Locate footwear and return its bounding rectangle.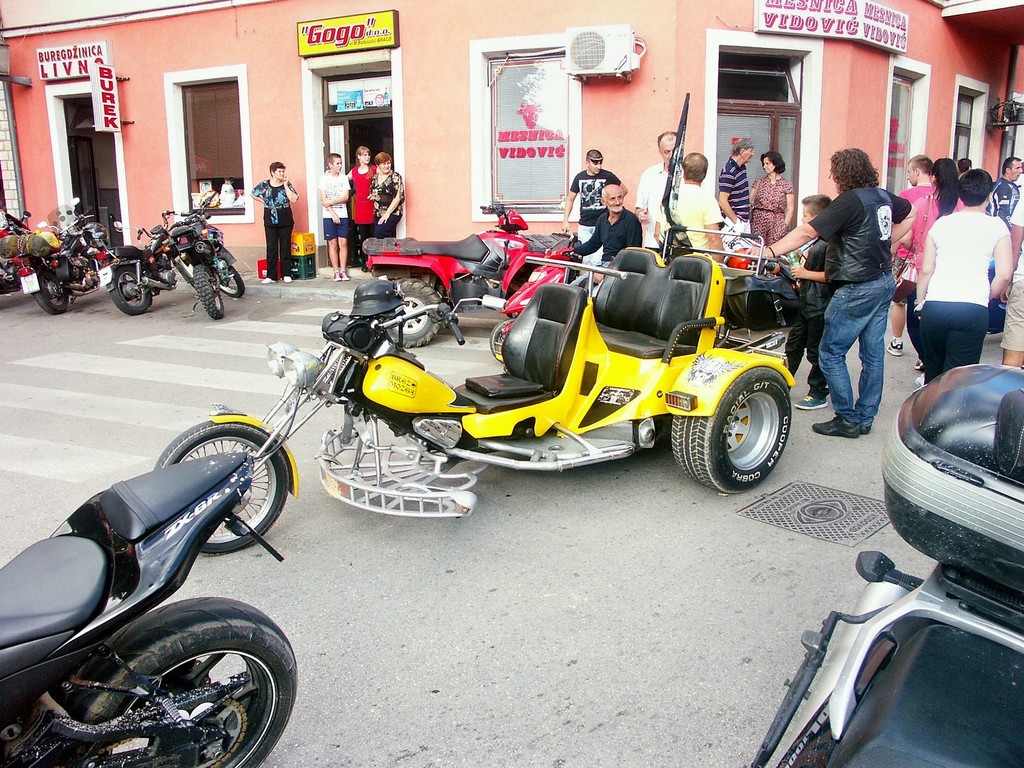
{"x1": 794, "y1": 393, "x2": 827, "y2": 408}.
